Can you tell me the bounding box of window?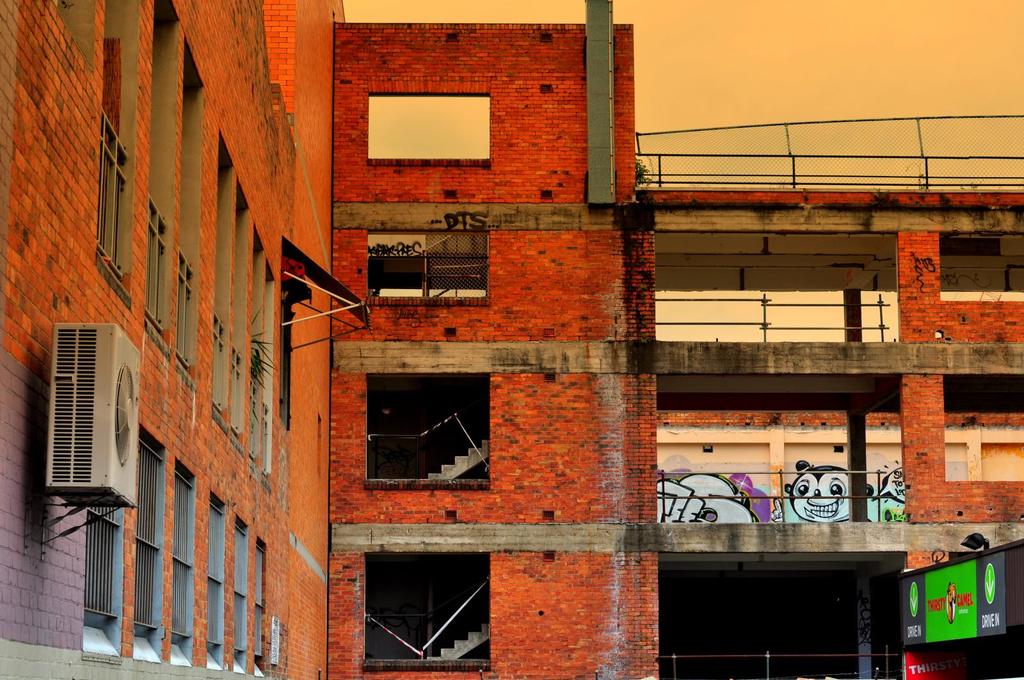
[x1=252, y1=540, x2=262, y2=660].
